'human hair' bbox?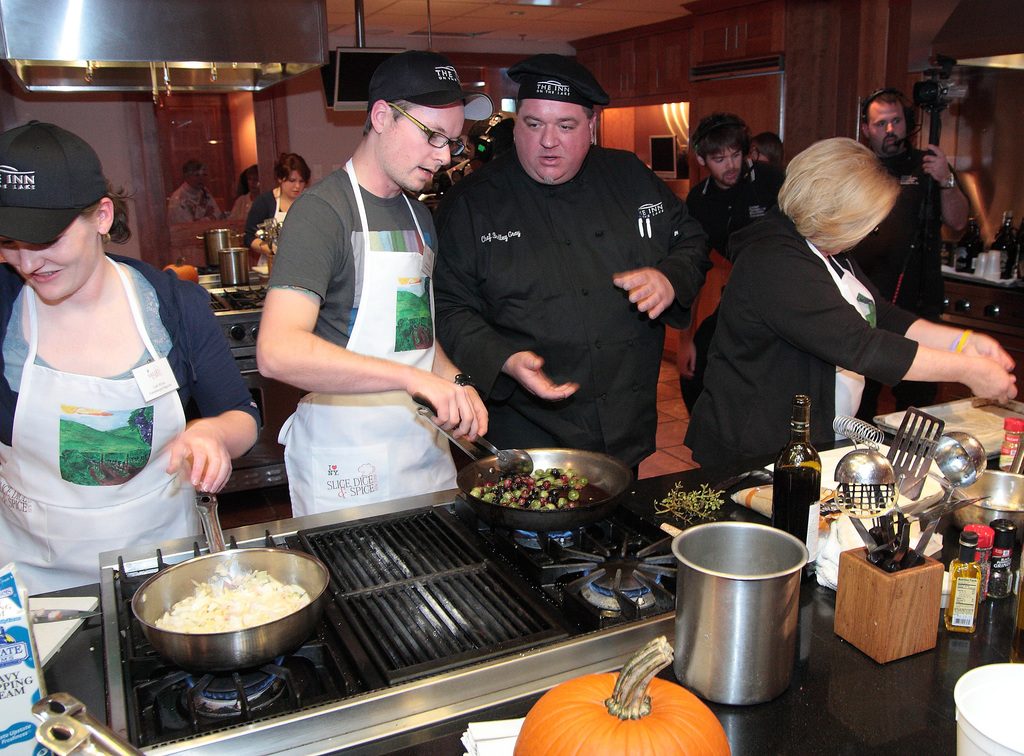
<region>183, 163, 198, 177</region>
